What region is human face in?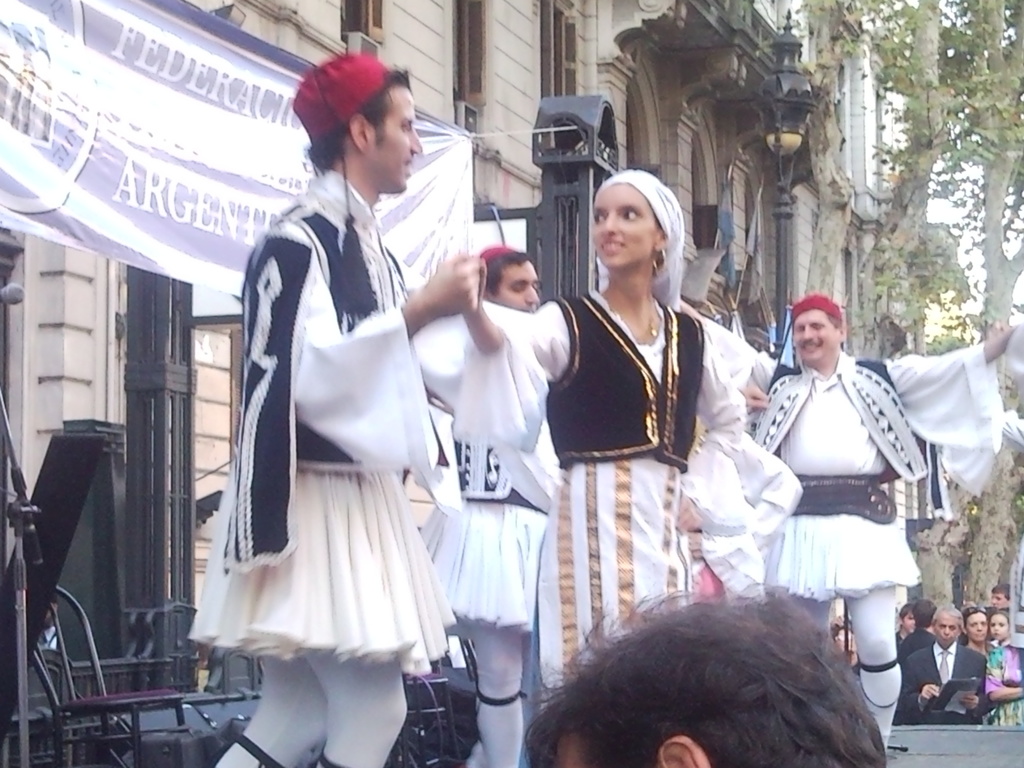
<bbox>366, 84, 426, 195</bbox>.
